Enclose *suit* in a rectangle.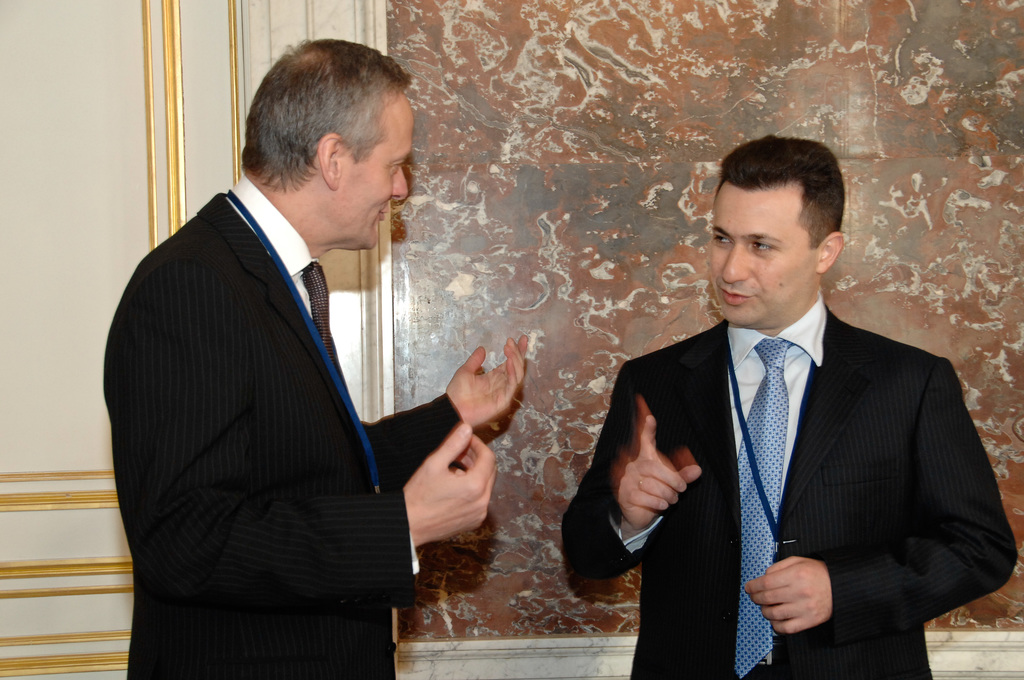
101/191/470/679.
